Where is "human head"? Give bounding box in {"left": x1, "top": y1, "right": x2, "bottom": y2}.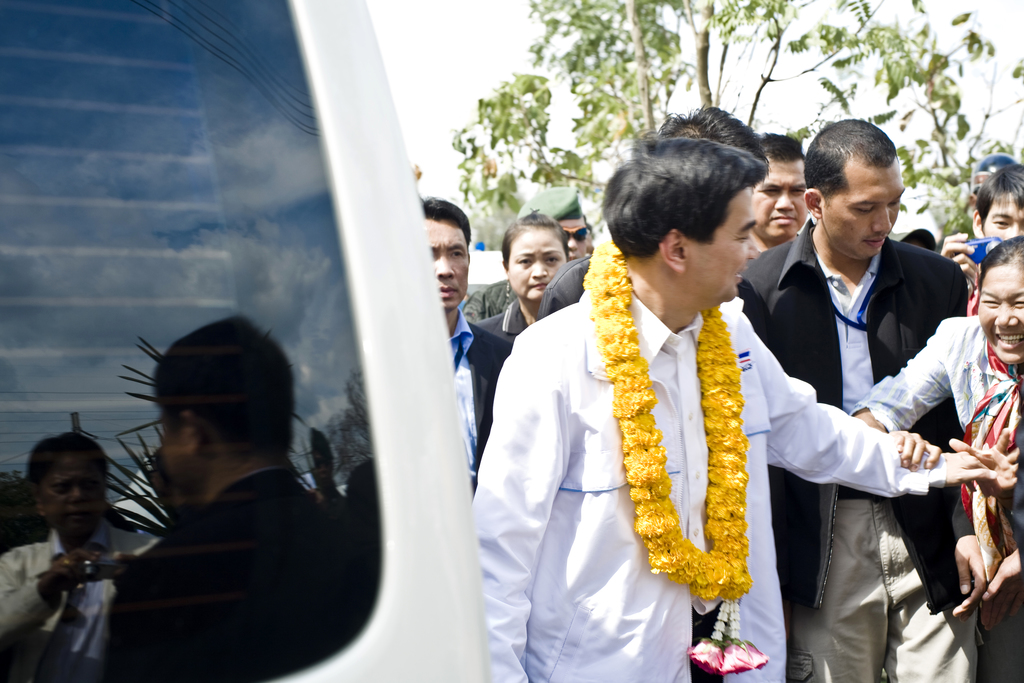
{"left": 504, "top": 213, "right": 561, "bottom": 299}.
